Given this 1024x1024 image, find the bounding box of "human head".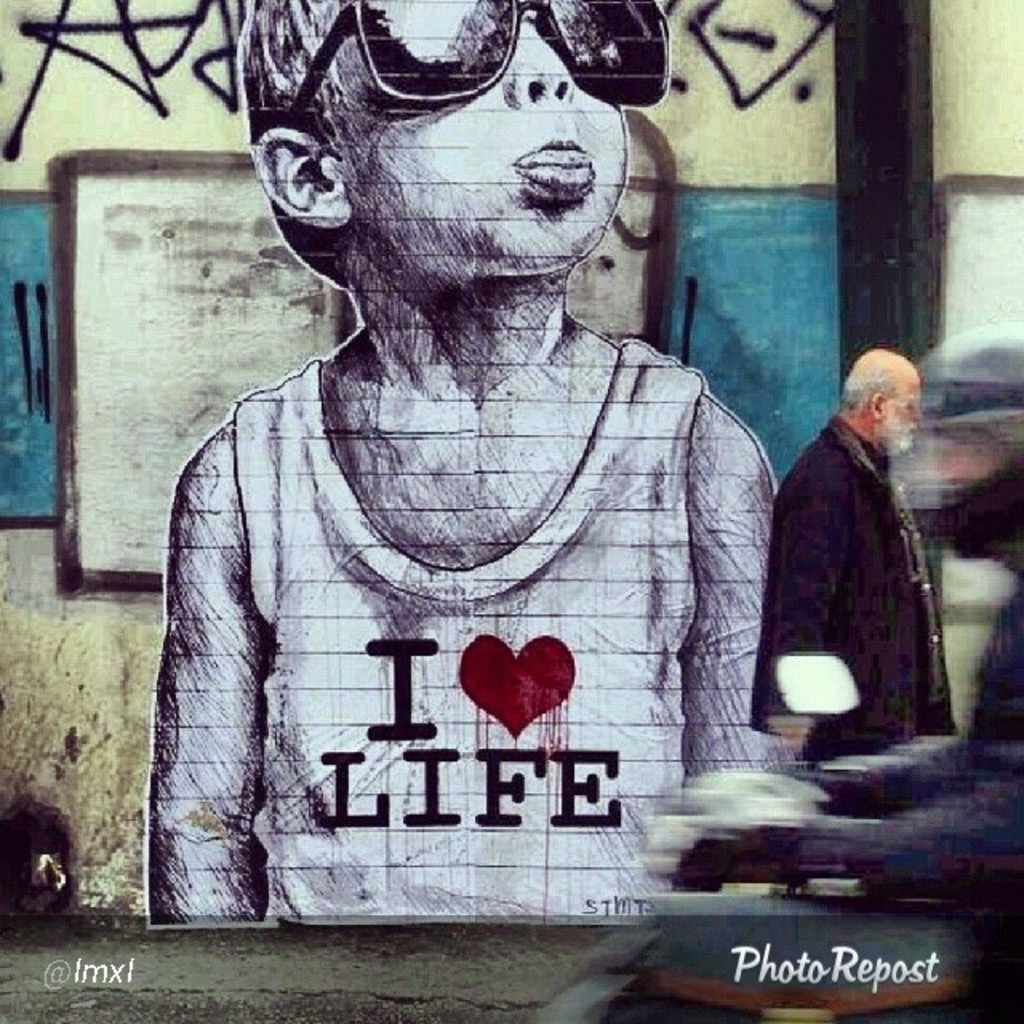
[232, 0, 638, 280].
